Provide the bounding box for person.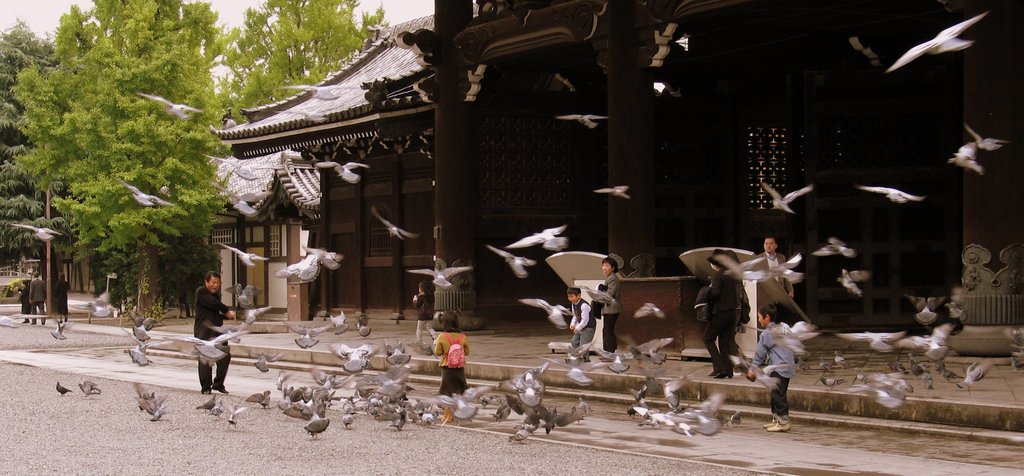
pyautogui.locateOnScreen(568, 286, 596, 362).
